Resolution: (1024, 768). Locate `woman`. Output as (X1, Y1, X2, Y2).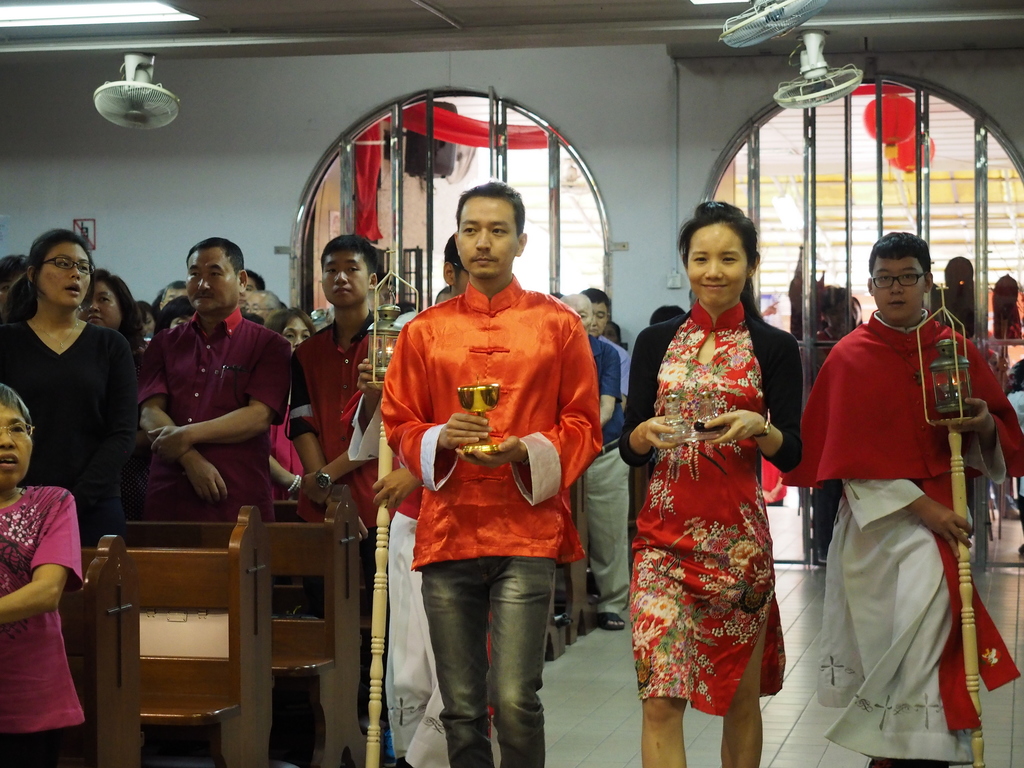
(259, 303, 328, 519).
